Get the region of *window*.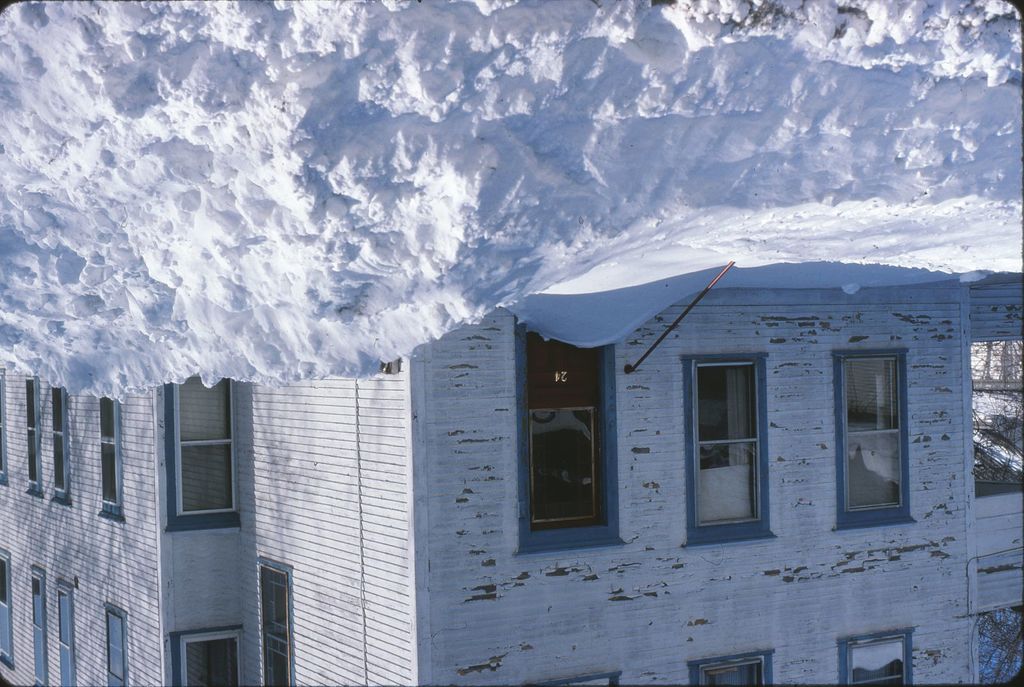
<bbox>527, 337, 611, 525</bbox>.
